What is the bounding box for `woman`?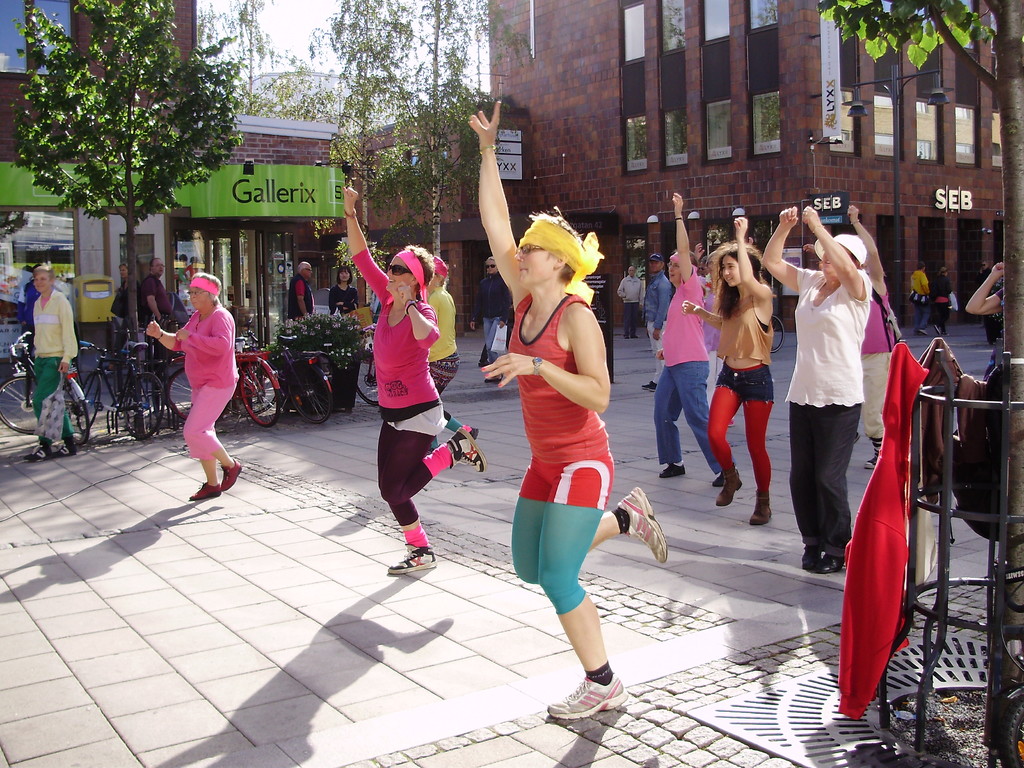
bbox(468, 98, 670, 720).
